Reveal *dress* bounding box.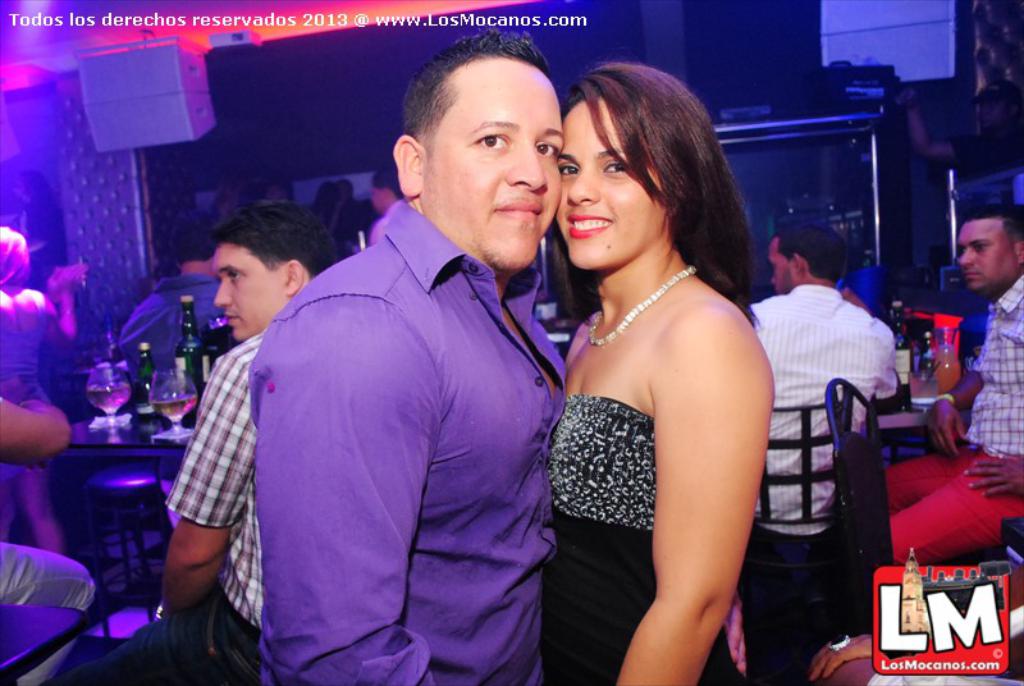
Revealed: 539:394:753:685.
